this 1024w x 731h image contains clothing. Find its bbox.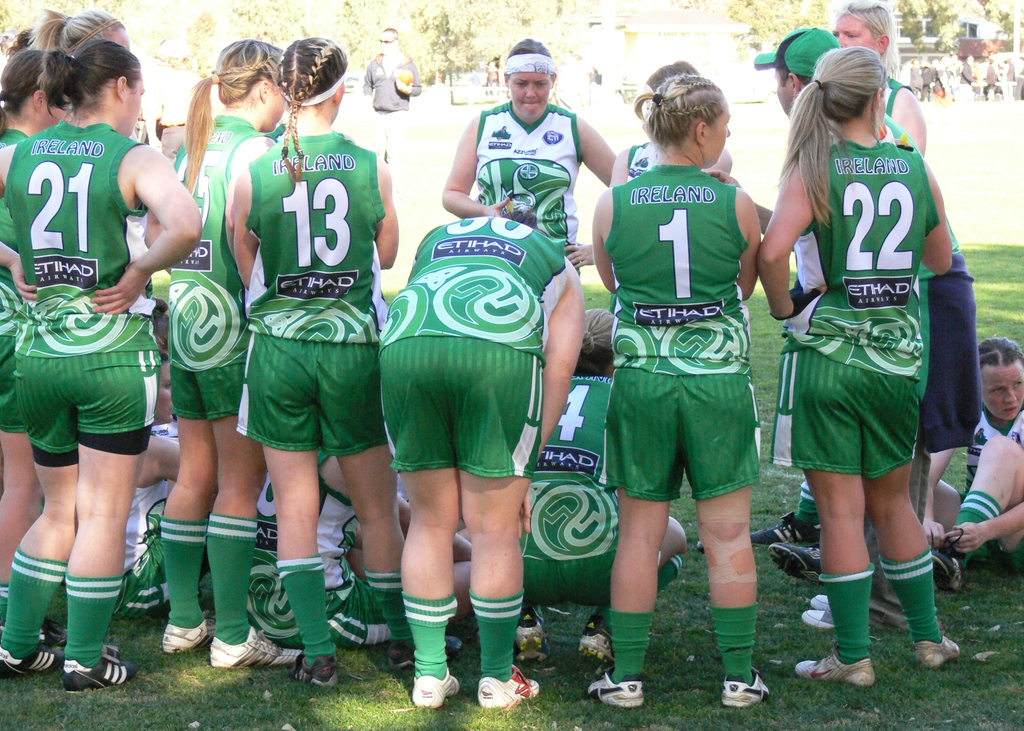
(125,410,188,616).
